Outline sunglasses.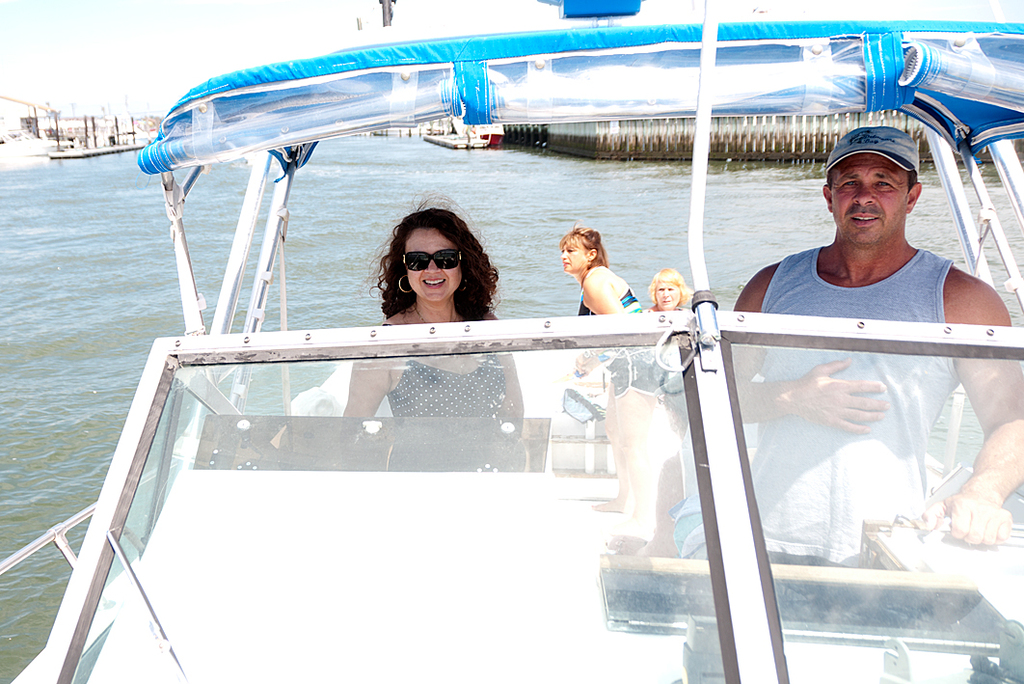
Outline: region(399, 252, 462, 272).
